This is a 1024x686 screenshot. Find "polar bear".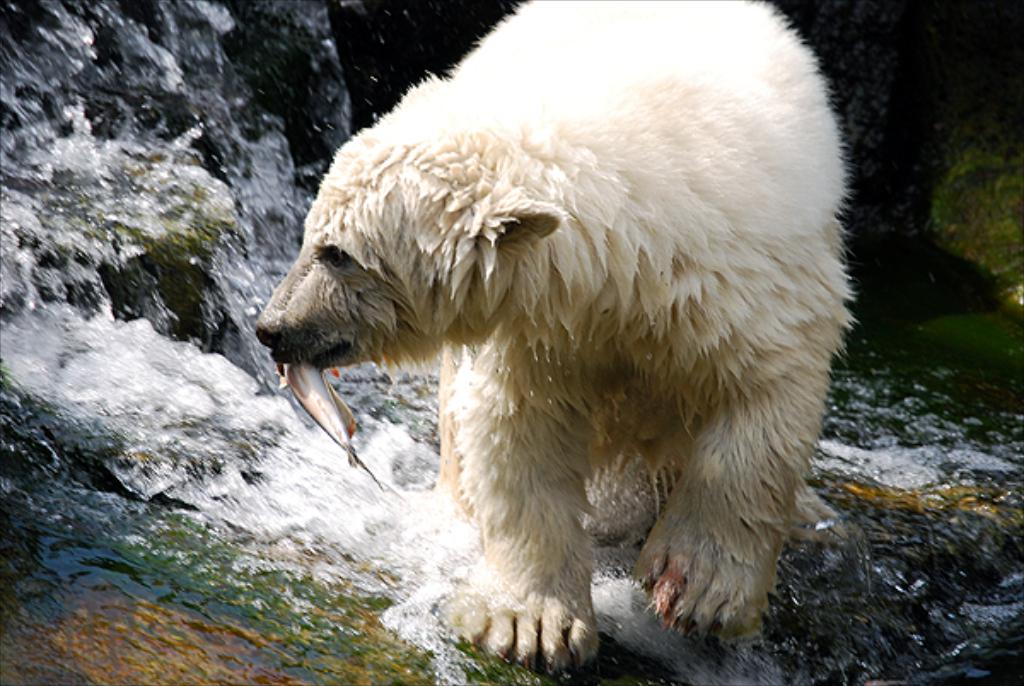
Bounding box: bbox=[251, 0, 865, 672].
